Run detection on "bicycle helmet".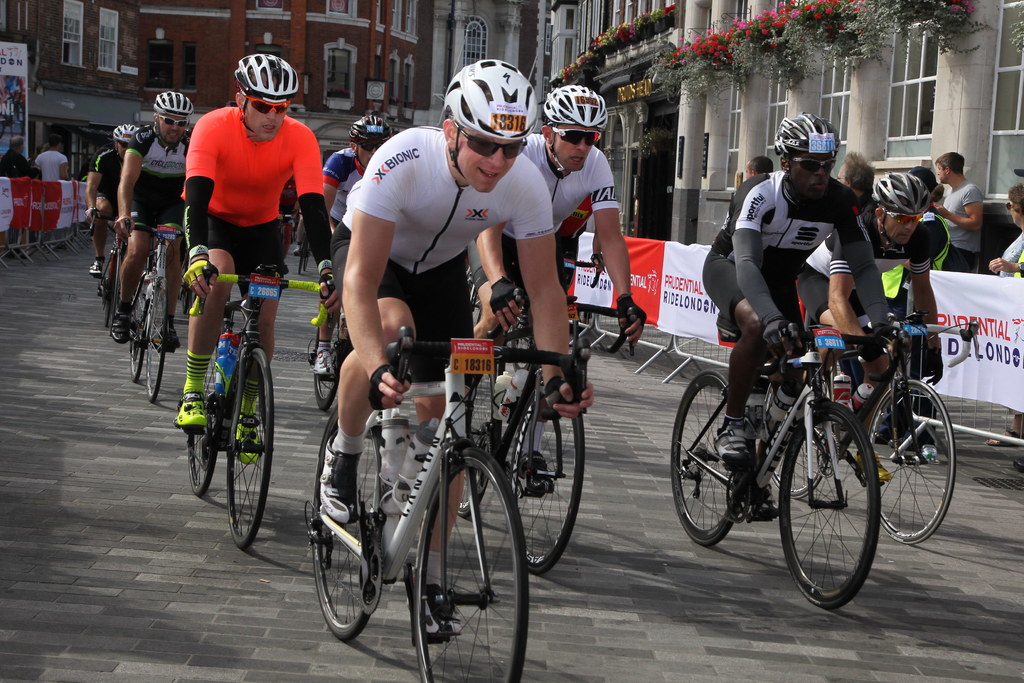
Result: {"x1": 233, "y1": 51, "x2": 298, "y2": 97}.
